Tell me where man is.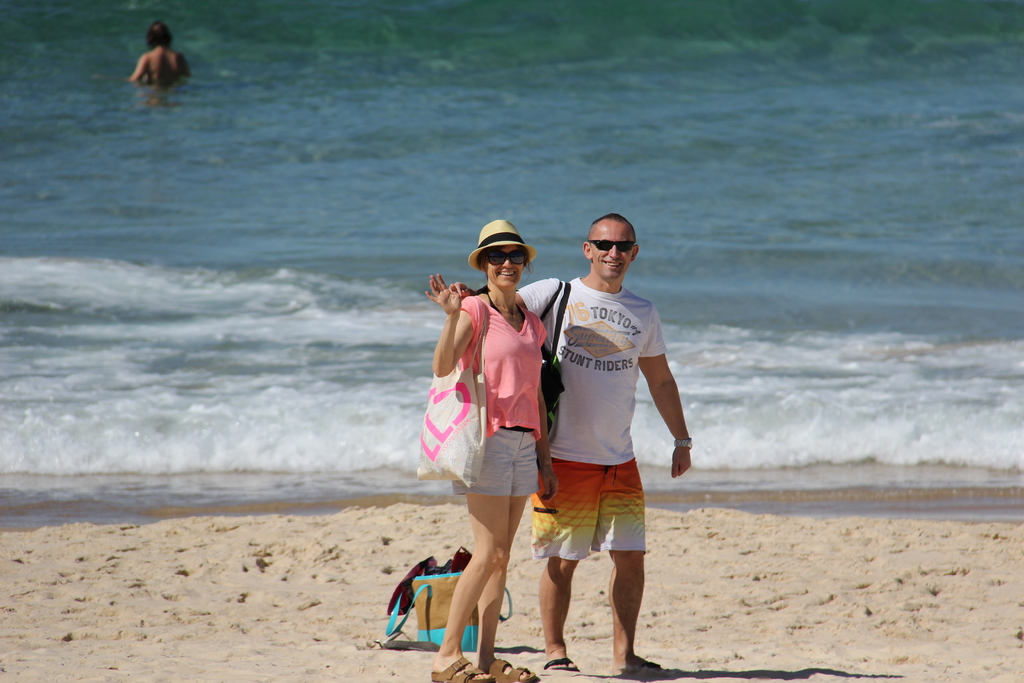
man is at [538,223,688,682].
